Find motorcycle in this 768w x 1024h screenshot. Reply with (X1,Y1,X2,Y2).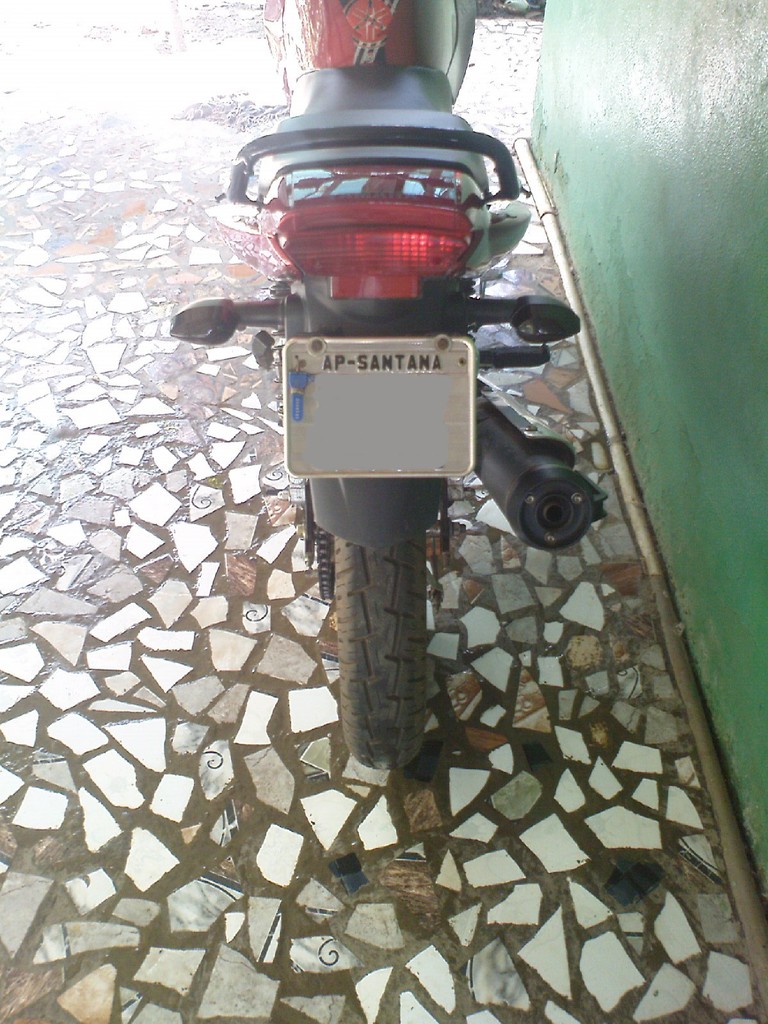
(169,0,604,772).
